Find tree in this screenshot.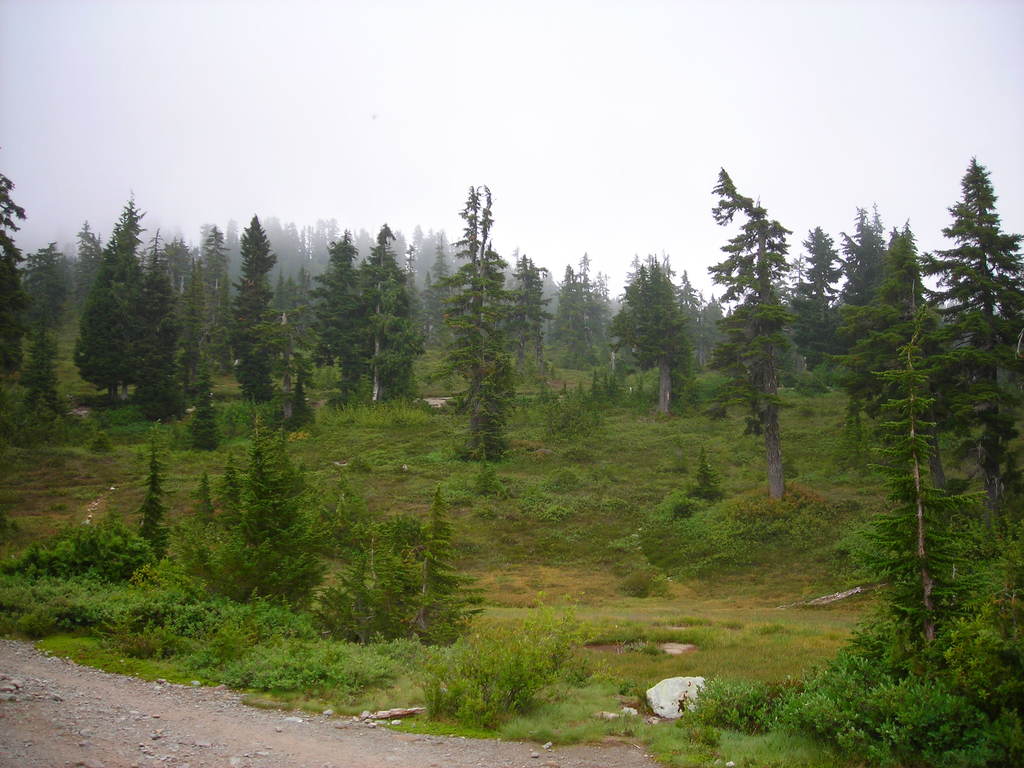
The bounding box for tree is select_region(12, 225, 96, 452).
